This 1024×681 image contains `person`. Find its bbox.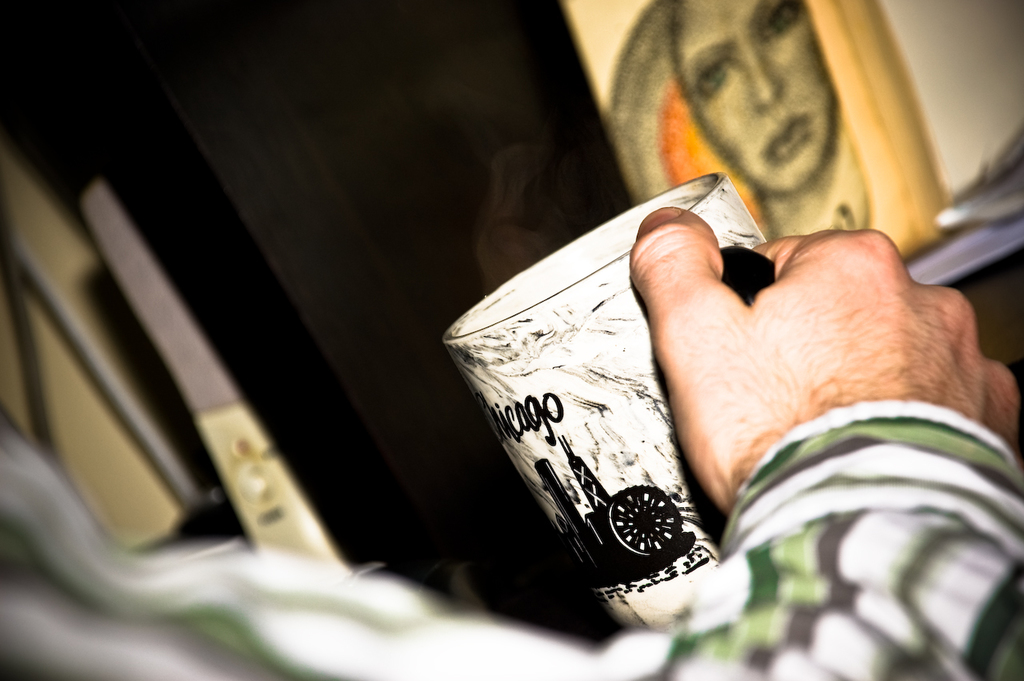
[0,208,1022,680].
